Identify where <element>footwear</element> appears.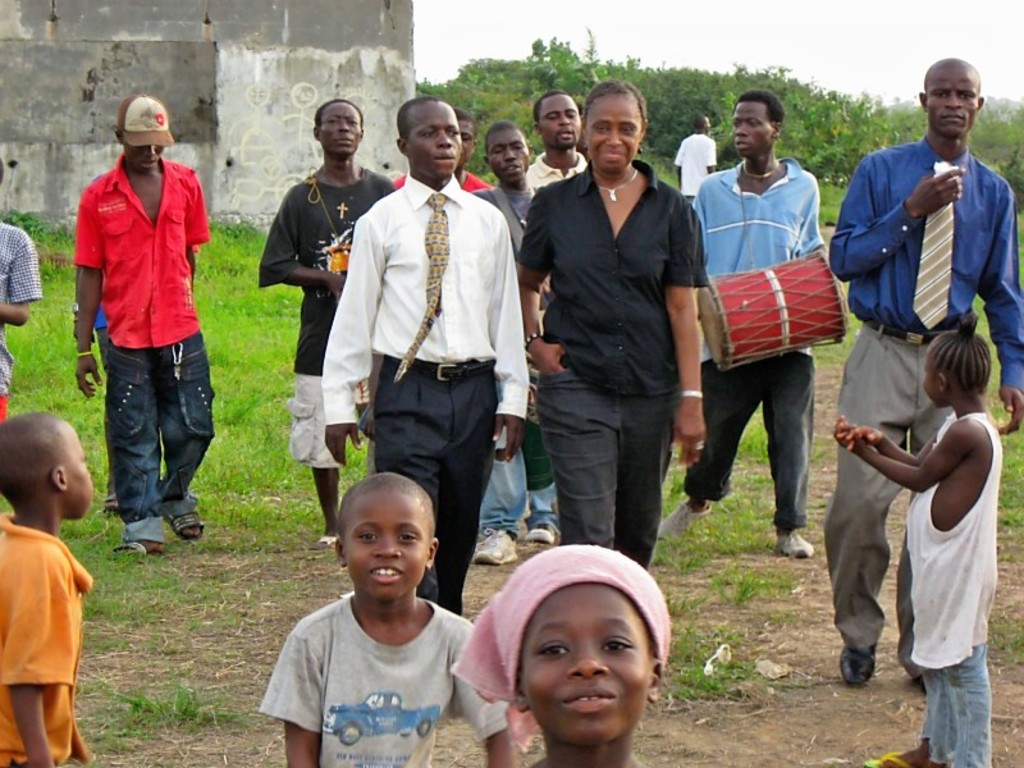
Appears at bbox=(302, 531, 340, 553).
